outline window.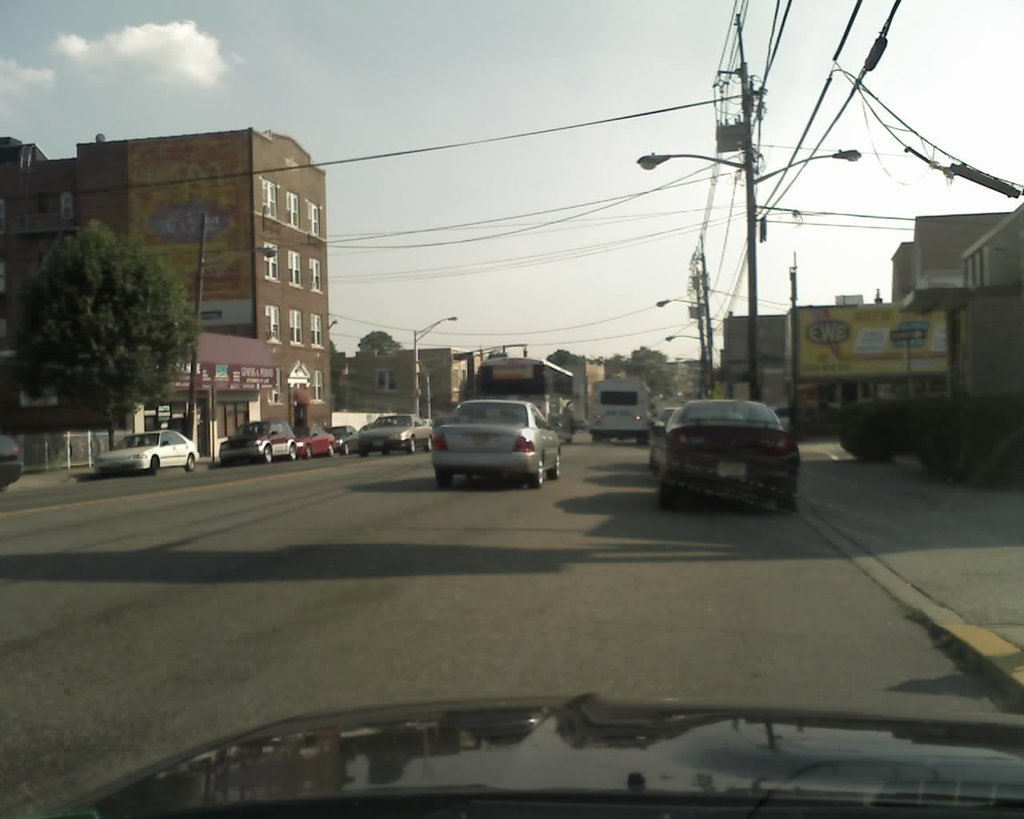
Outline: locate(283, 246, 305, 289).
